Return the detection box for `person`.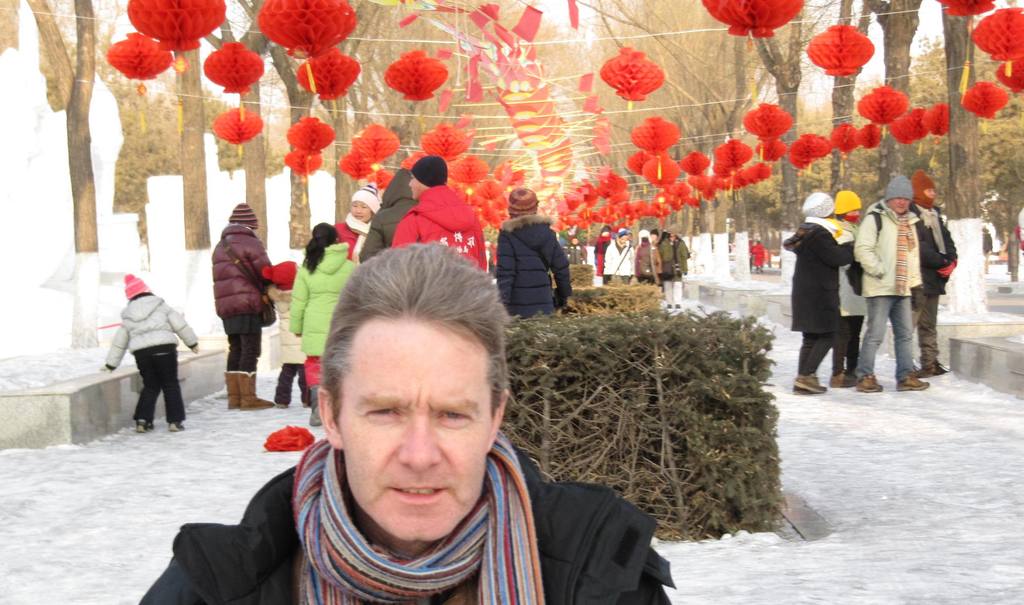
detection(109, 273, 199, 428).
